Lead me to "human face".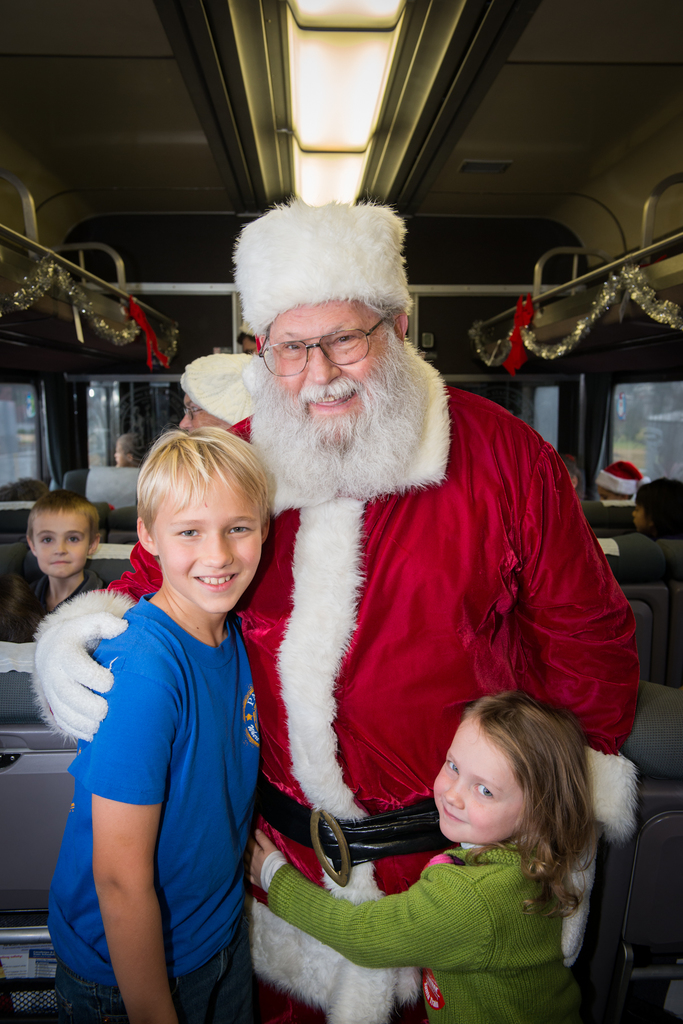
Lead to [23, 510, 99, 591].
